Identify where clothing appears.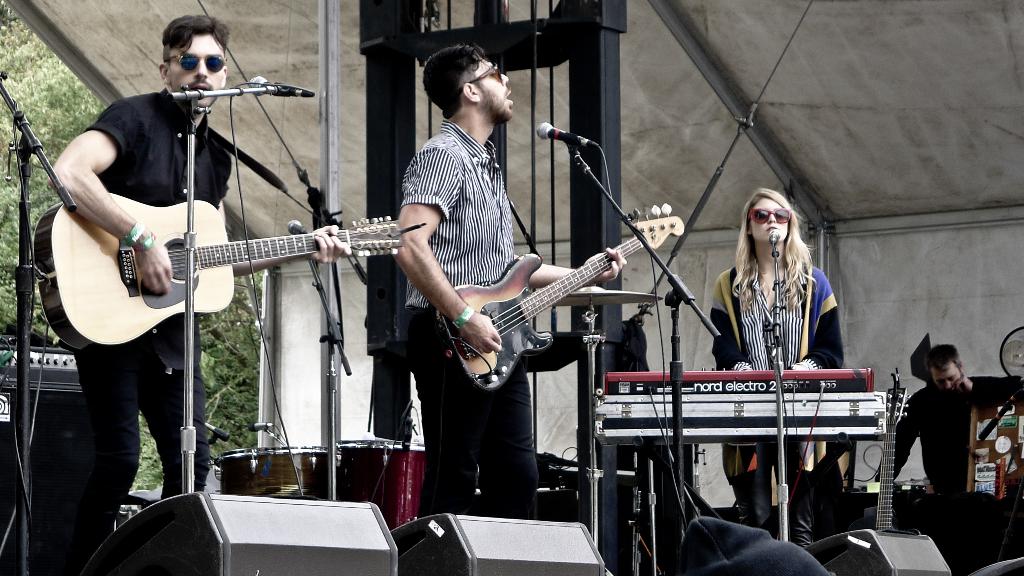
Appears at [717, 266, 845, 545].
